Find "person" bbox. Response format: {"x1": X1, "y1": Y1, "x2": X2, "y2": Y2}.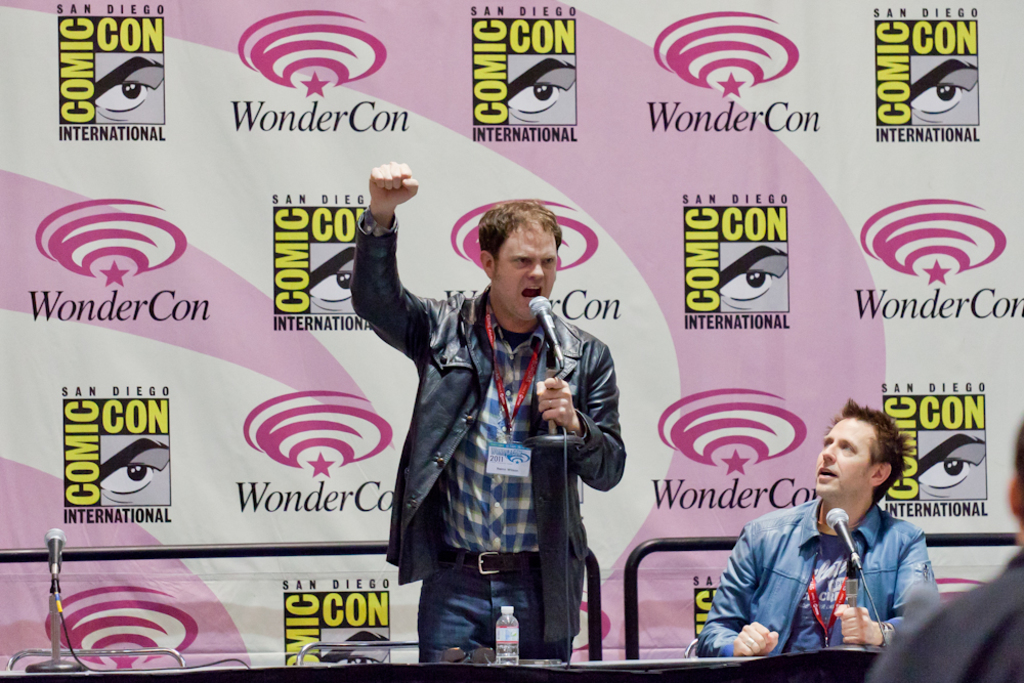
{"x1": 97, "y1": 427, "x2": 168, "y2": 506}.
